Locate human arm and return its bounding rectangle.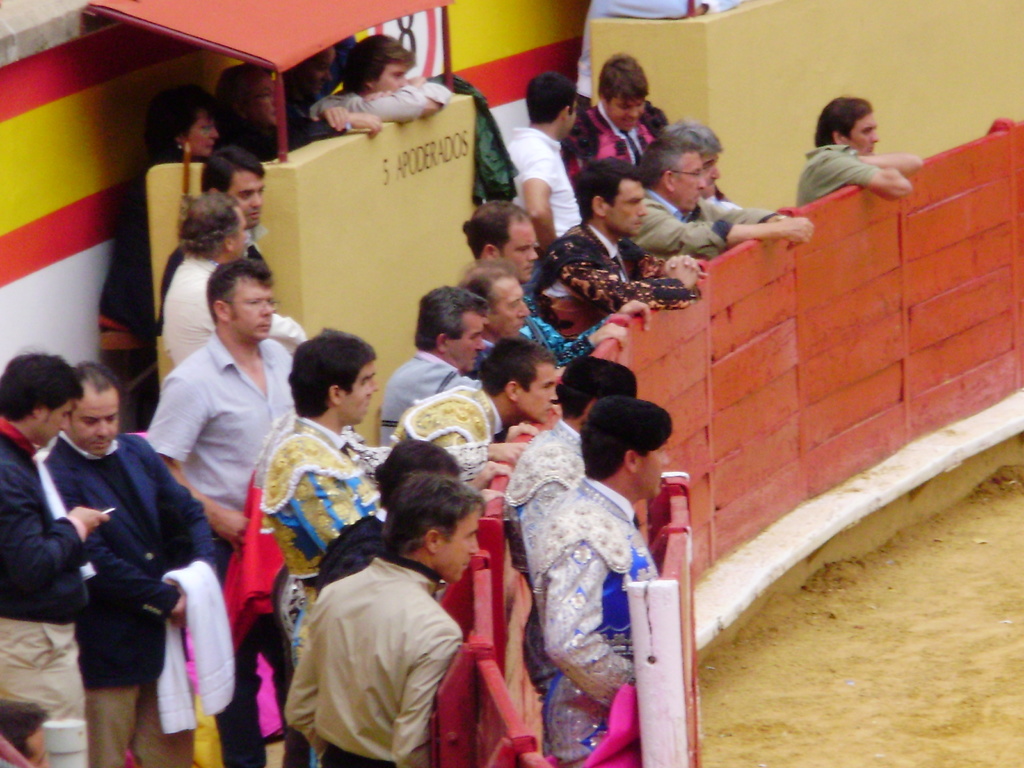
141,364,252,550.
